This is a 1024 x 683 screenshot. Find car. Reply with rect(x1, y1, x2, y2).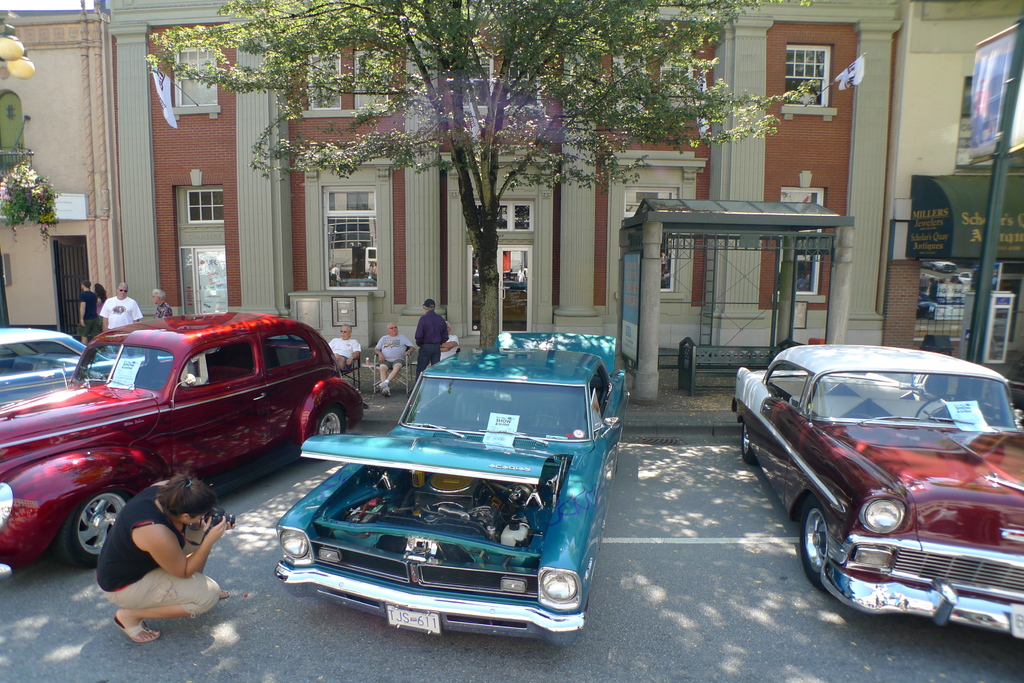
rect(0, 309, 373, 568).
